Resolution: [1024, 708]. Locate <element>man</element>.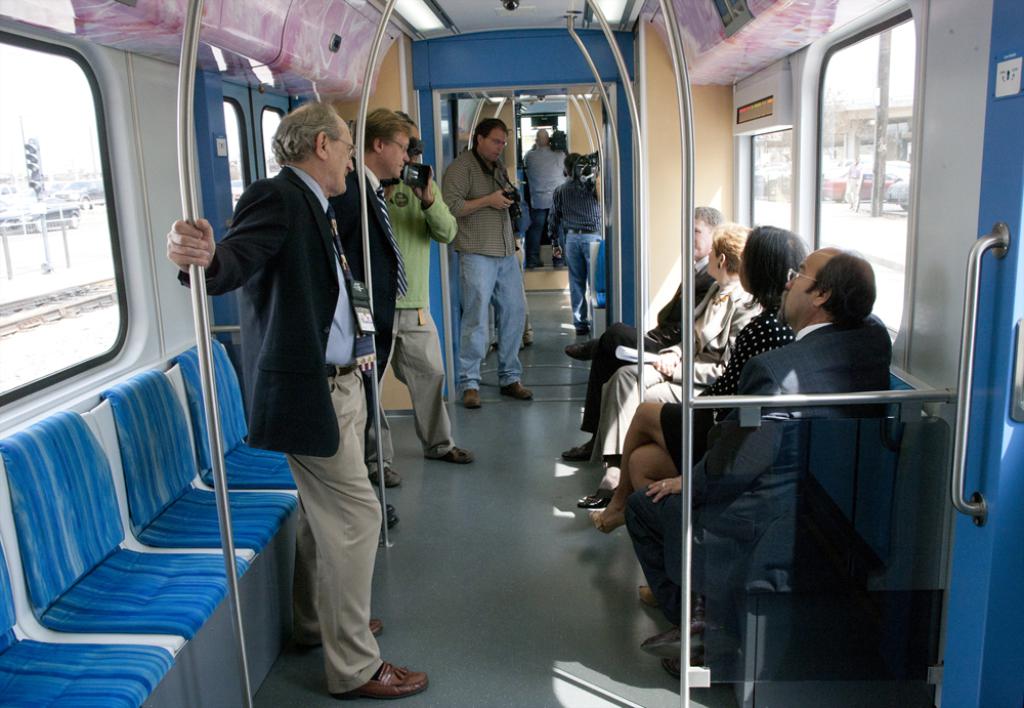
(left=367, top=108, right=476, bottom=490).
